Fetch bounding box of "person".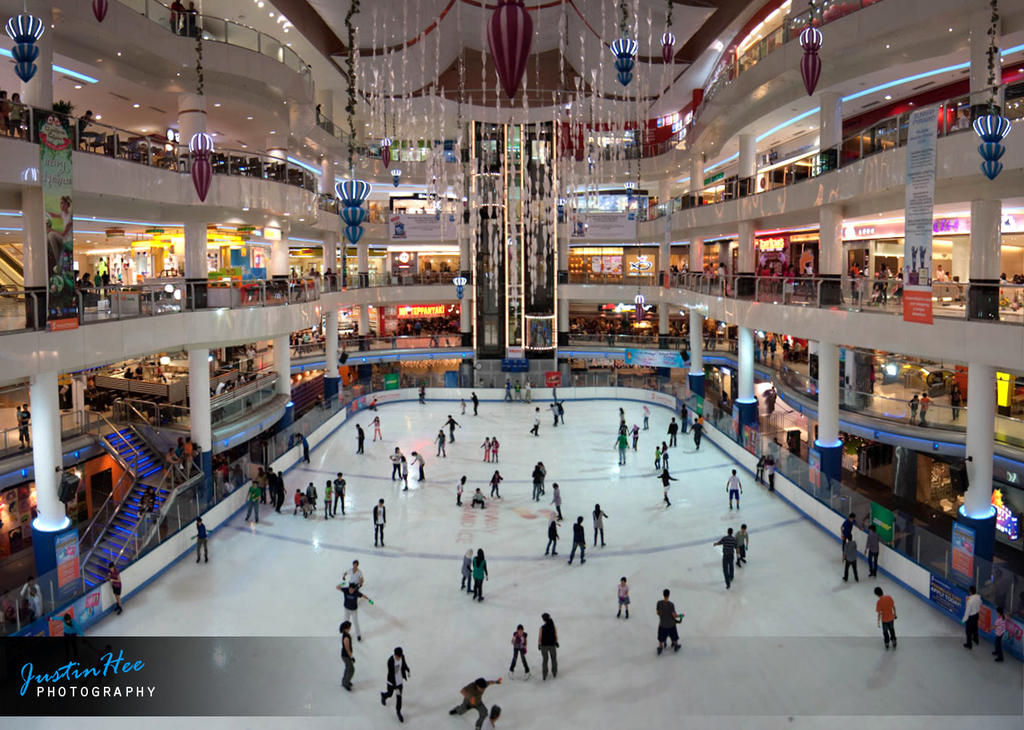
Bbox: (x1=534, y1=608, x2=562, y2=683).
